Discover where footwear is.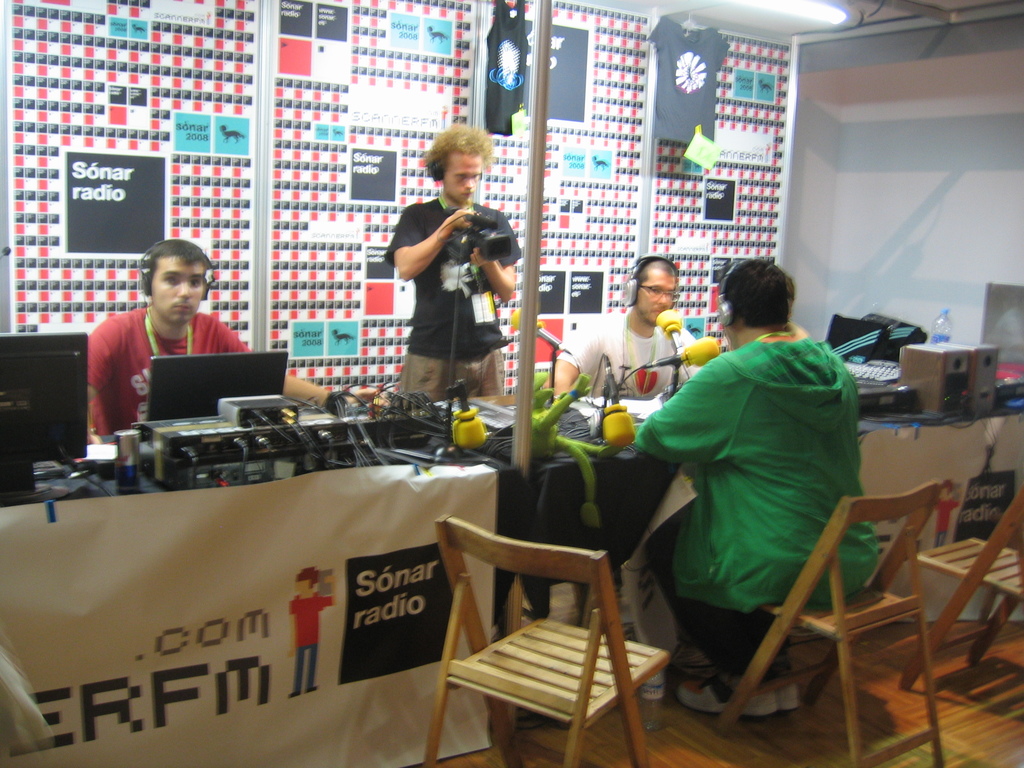
Discovered at BBox(678, 674, 776, 717).
